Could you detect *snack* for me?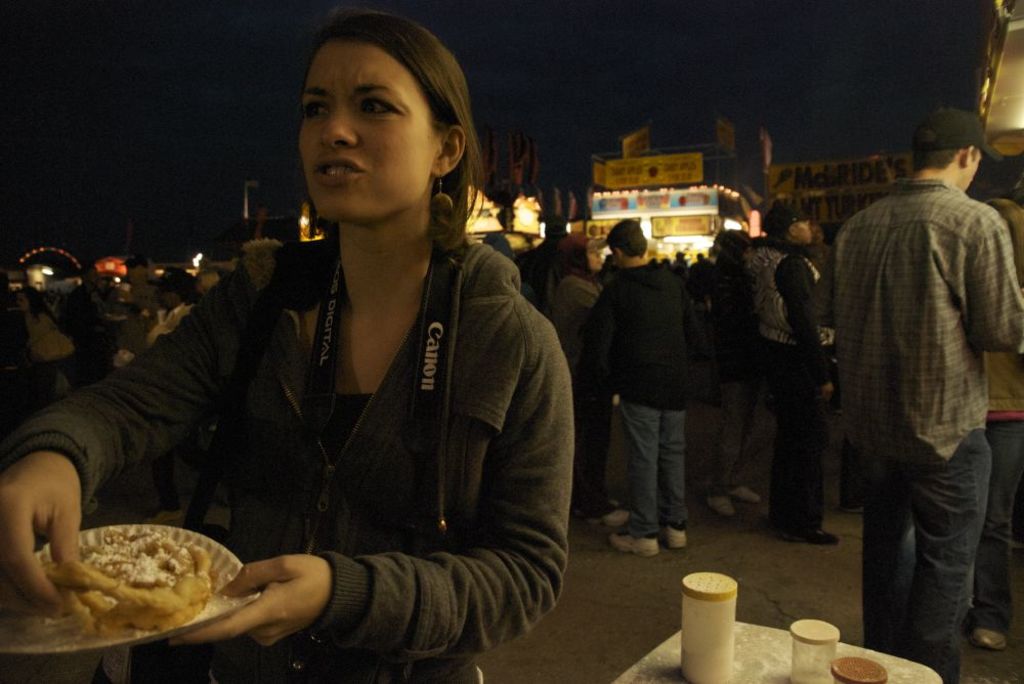
Detection result: {"x1": 43, "y1": 528, "x2": 238, "y2": 632}.
